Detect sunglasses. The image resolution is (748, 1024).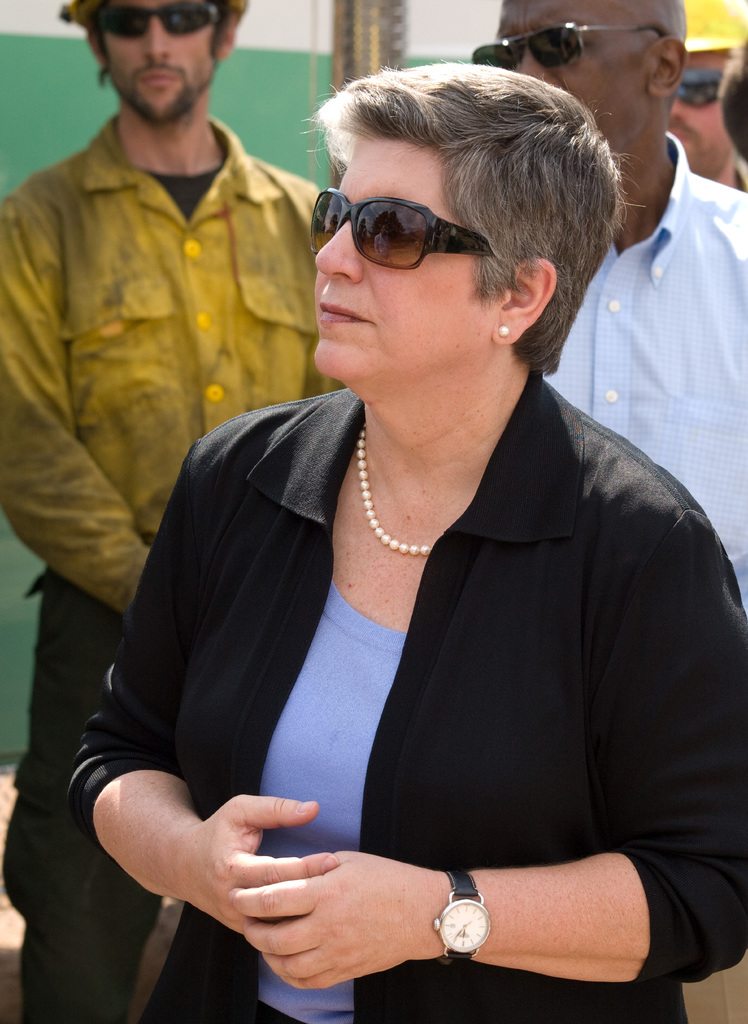
x1=680, y1=67, x2=727, y2=109.
